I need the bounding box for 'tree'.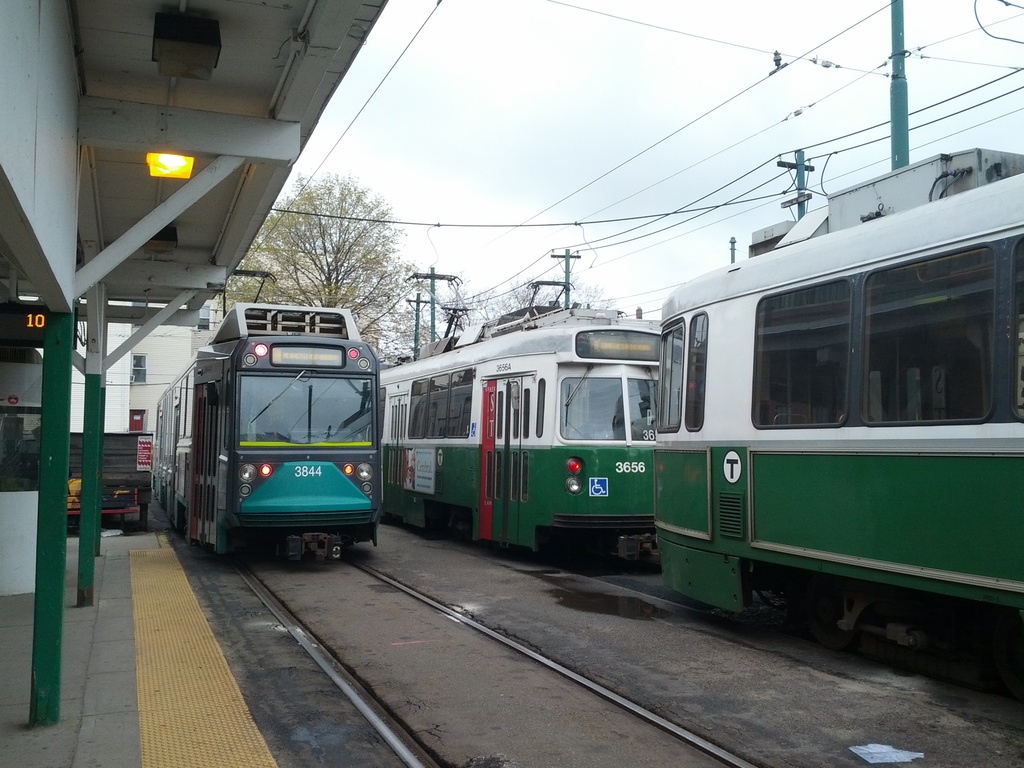
Here it is: {"left": 445, "top": 276, "right": 609, "bottom": 326}.
